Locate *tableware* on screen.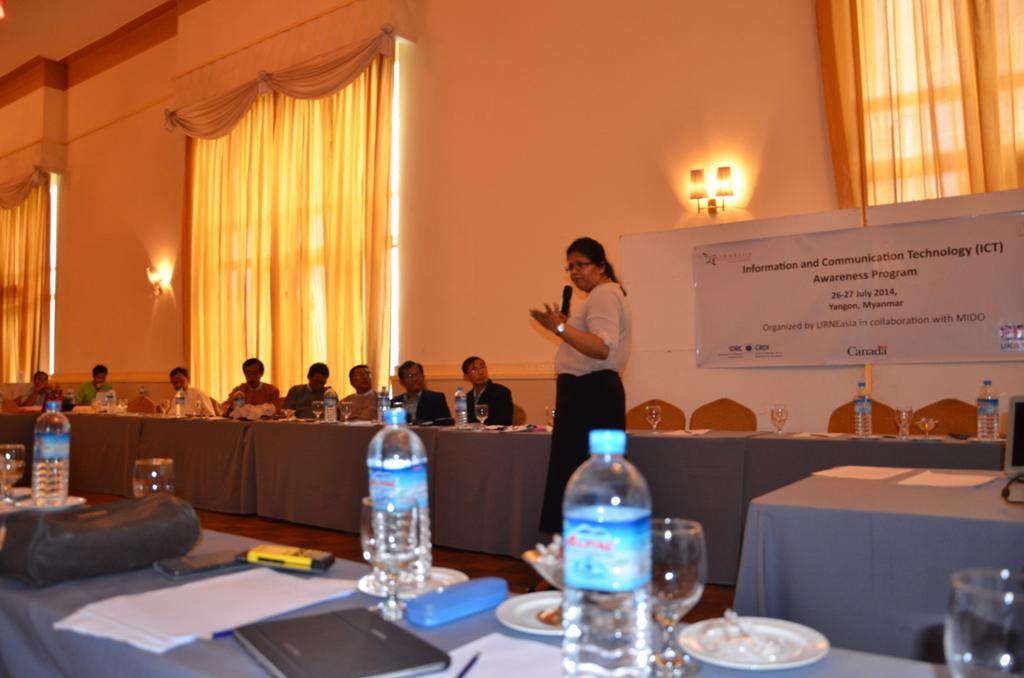
On screen at [x1=944, y1=569, x2=1023, y2=677].
